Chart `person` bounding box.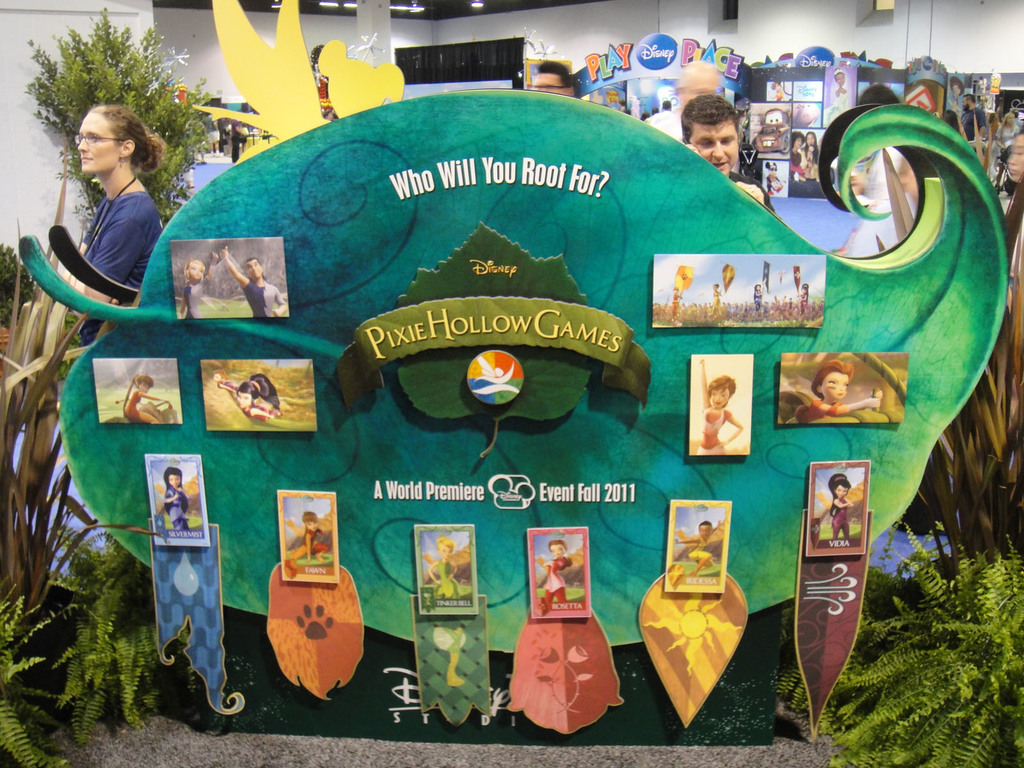
Charted: bbox=(419, 536, 470, 598).
